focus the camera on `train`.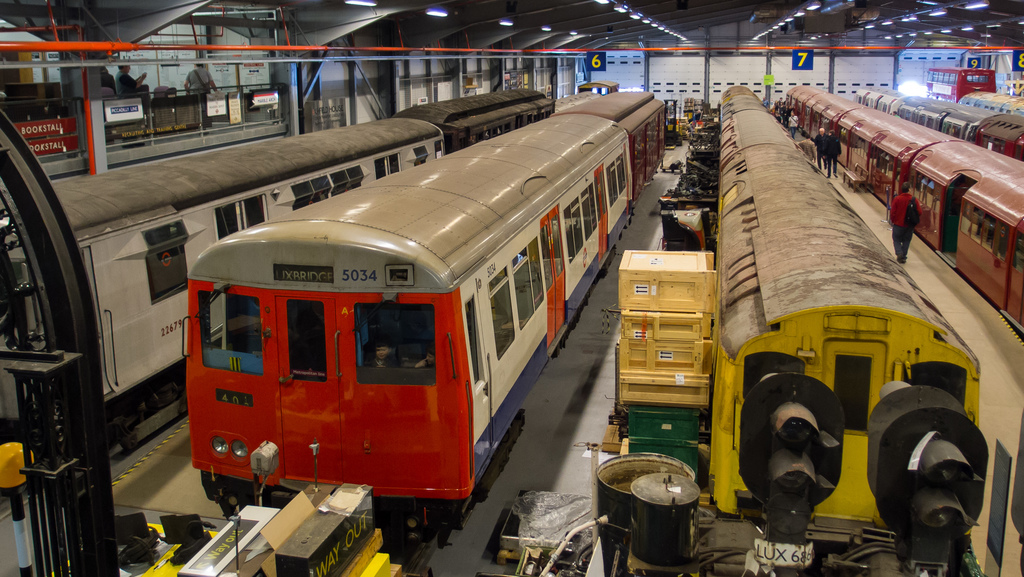
Focus region: (left=860, top=85, right=1023, bottom=160).
